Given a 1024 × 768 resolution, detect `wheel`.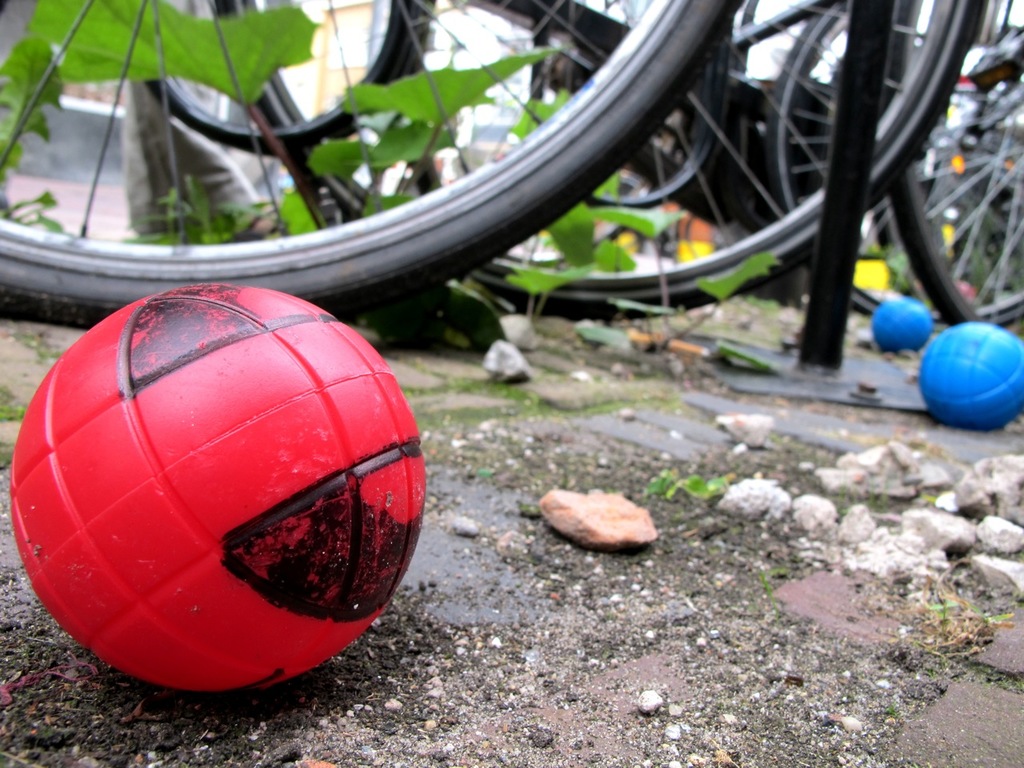
(144, 0, 438, 160).
